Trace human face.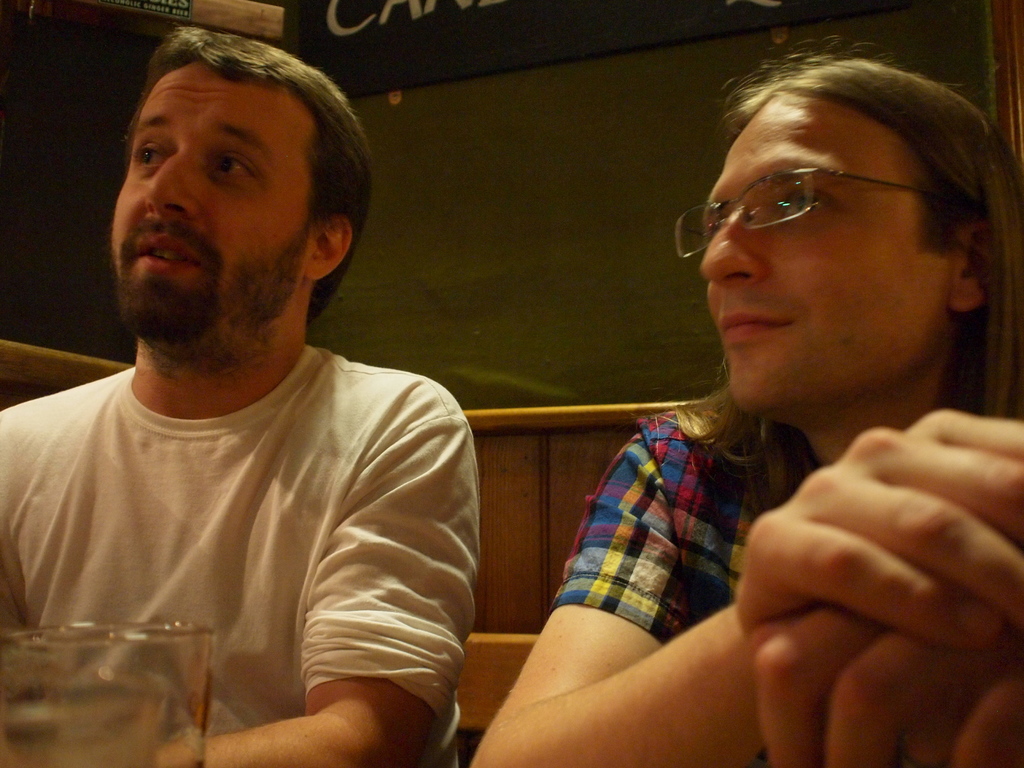
Traced to (x1=108, y1=56, x2=312, y2=346).
